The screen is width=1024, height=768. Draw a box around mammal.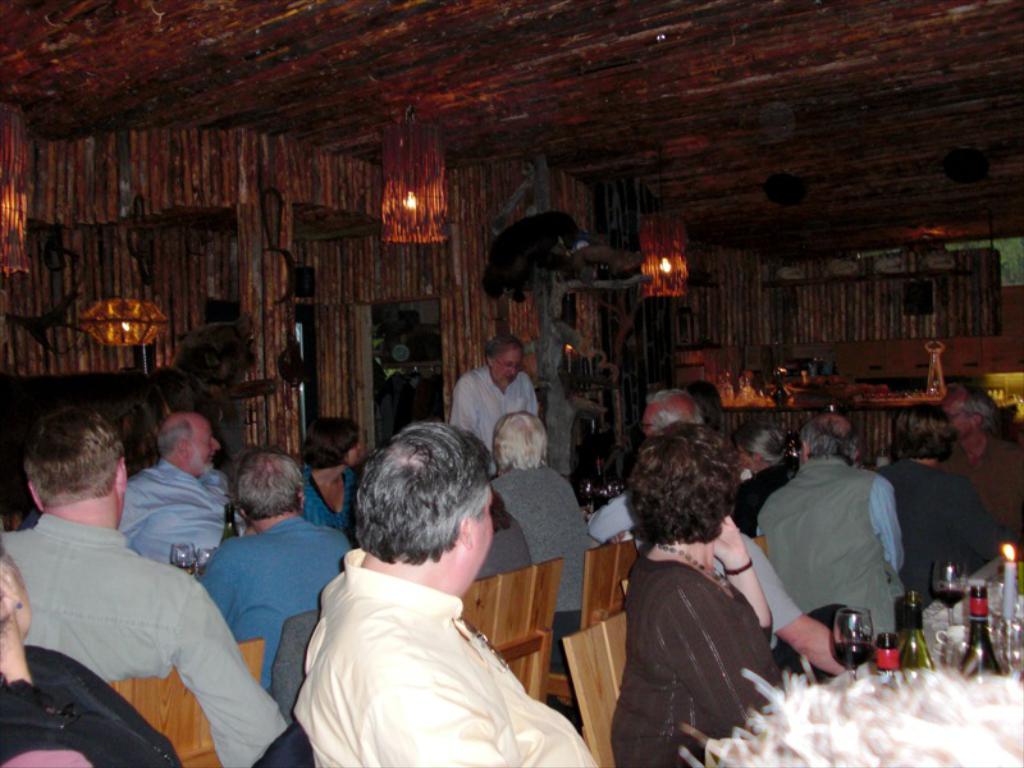
[x1=113, y1=403, x2=244, y2=566].
